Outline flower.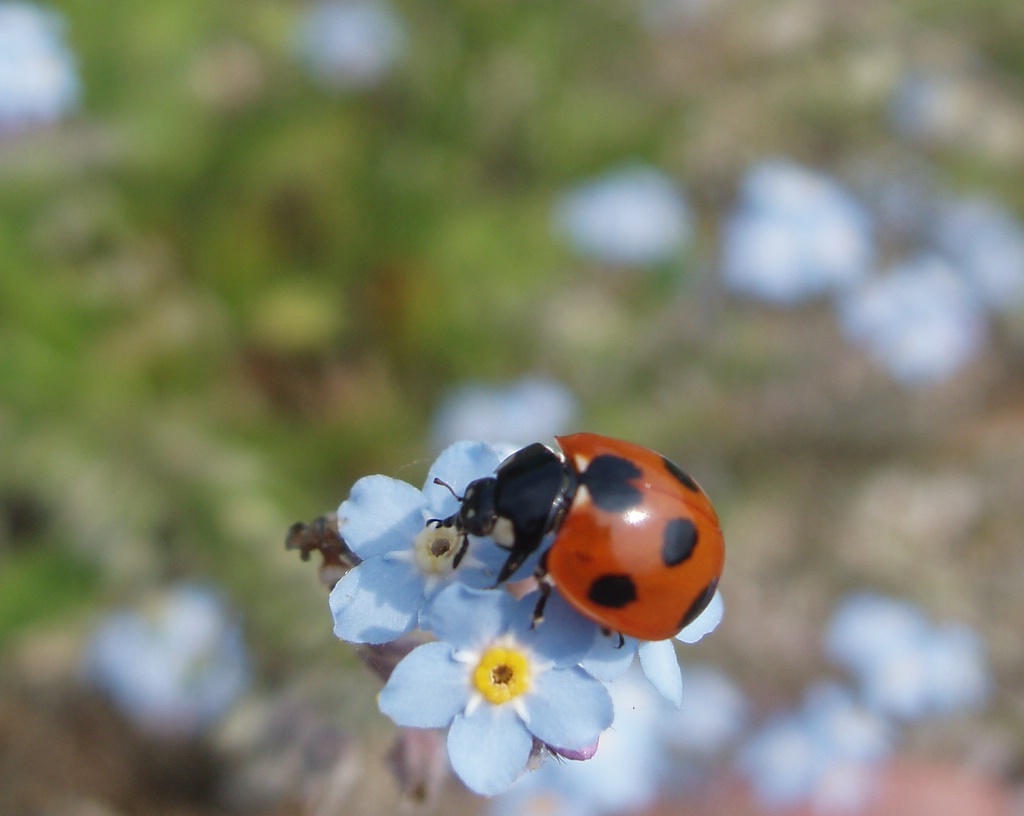
Outline: crop(535, 658, 745, 815).
